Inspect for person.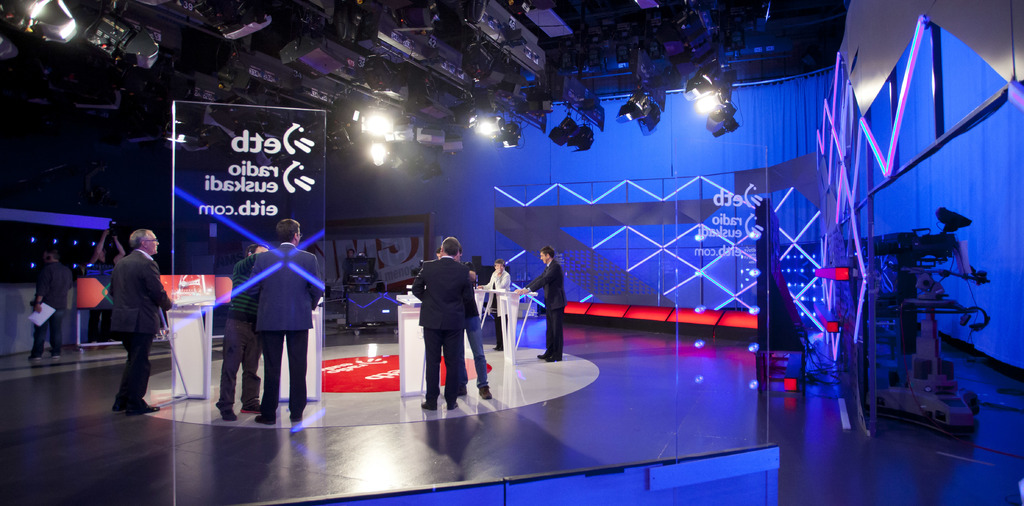
Inspection: (left=90, top=228, right=125, bottom=348).
